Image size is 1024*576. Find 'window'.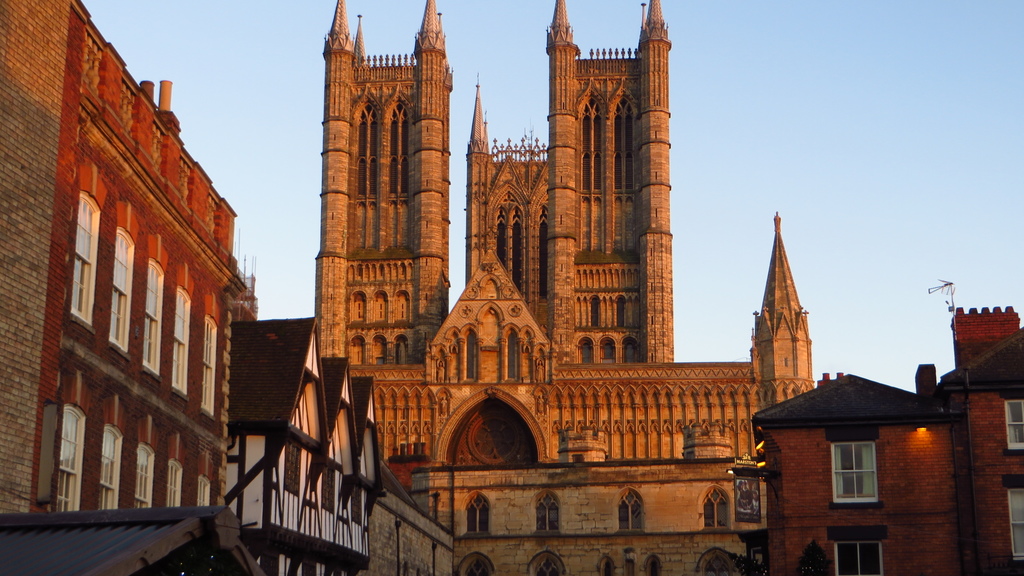
bbox=(165, 457, 184, 509).
